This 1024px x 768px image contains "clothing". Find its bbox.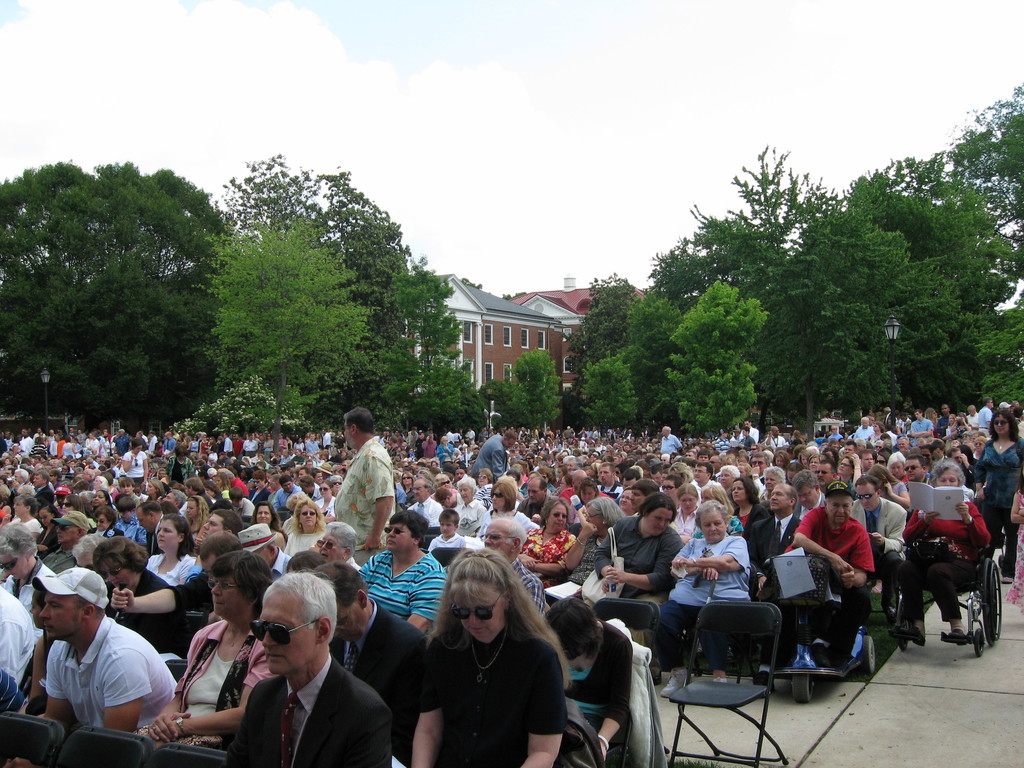
<region>214, 444, 222, 452</region>.
